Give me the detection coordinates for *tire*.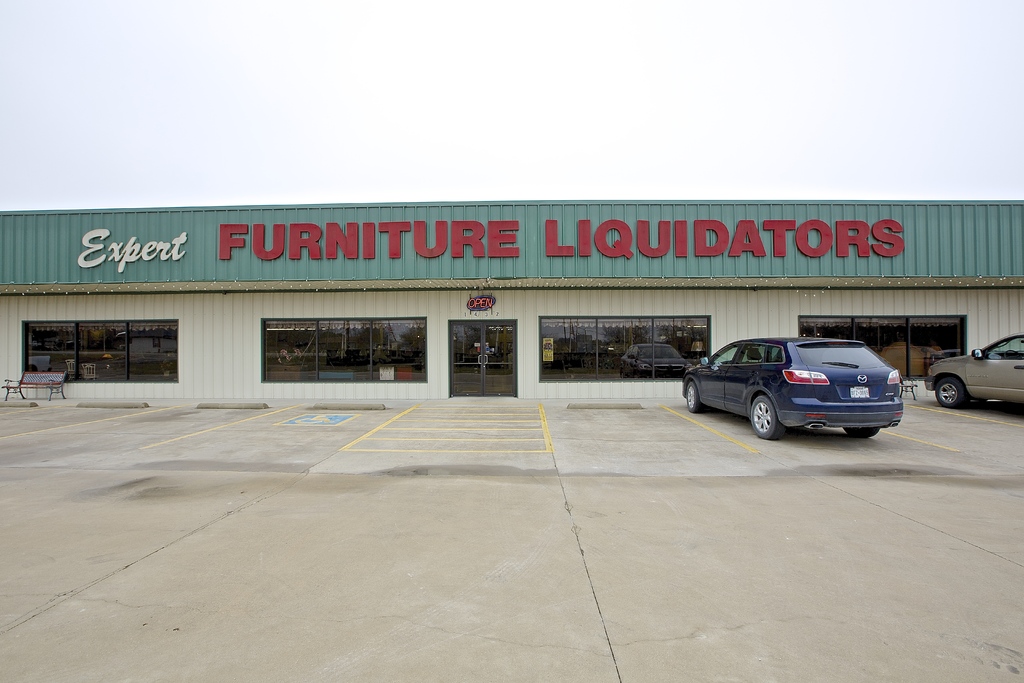
bbox(742, 391, 787, 436).
